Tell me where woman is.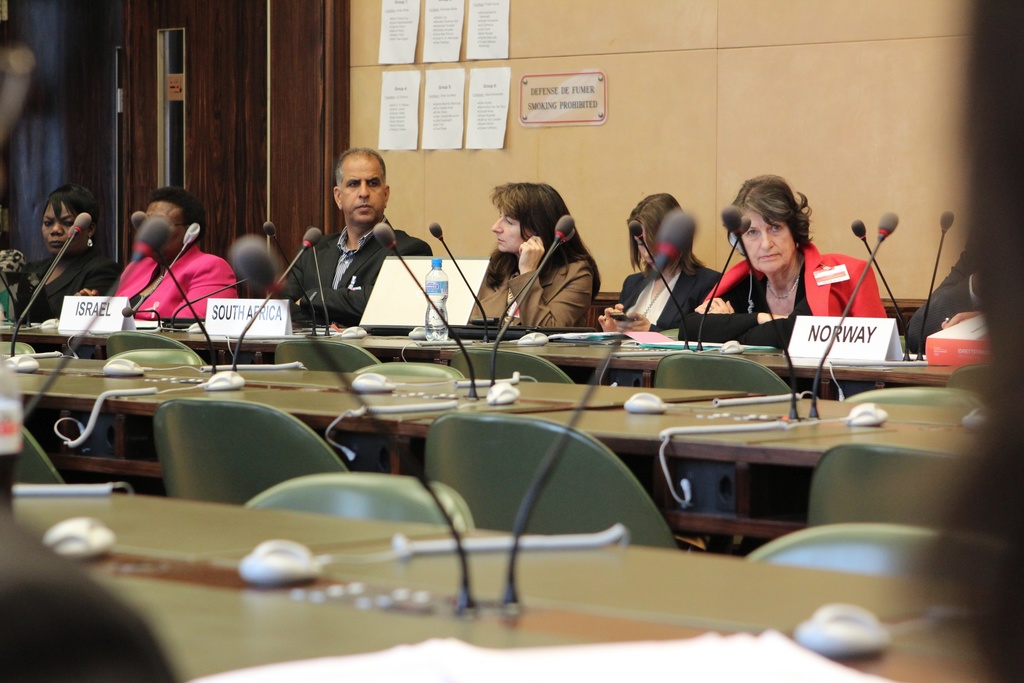
woman is at [x1=596, y1=188, x2=726, y2=330].
